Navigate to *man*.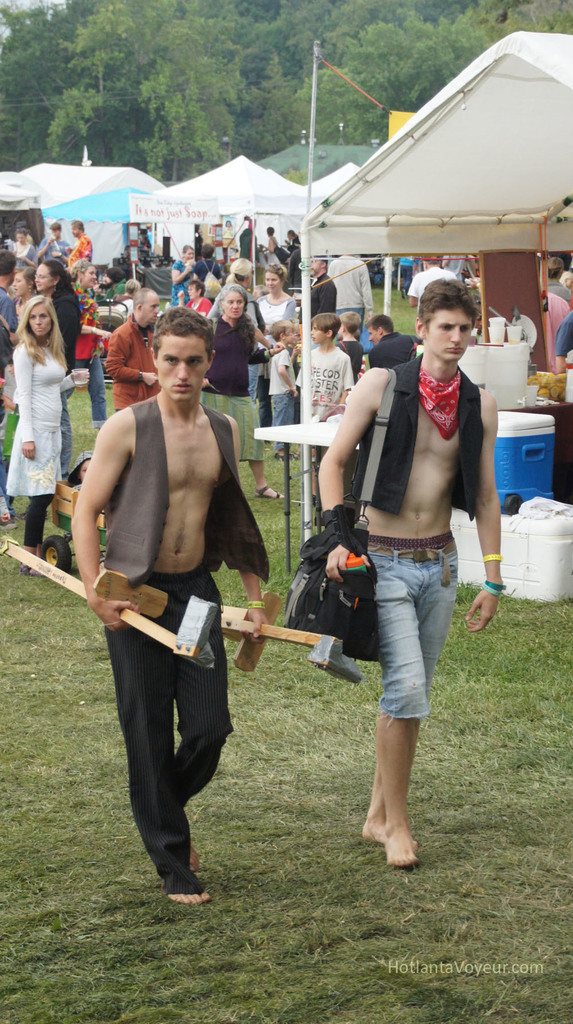
Navigation target: BBox(0, 252, 21, 414).
